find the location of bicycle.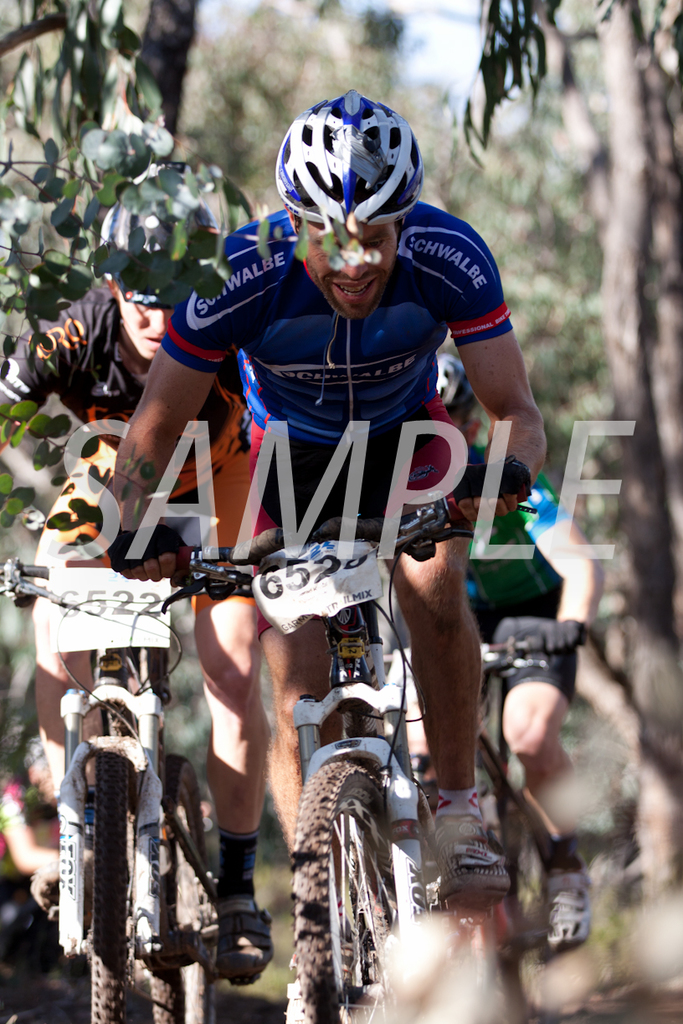
Location: pyautogui.locateOnScreen(238, 485, 628, 1023).
